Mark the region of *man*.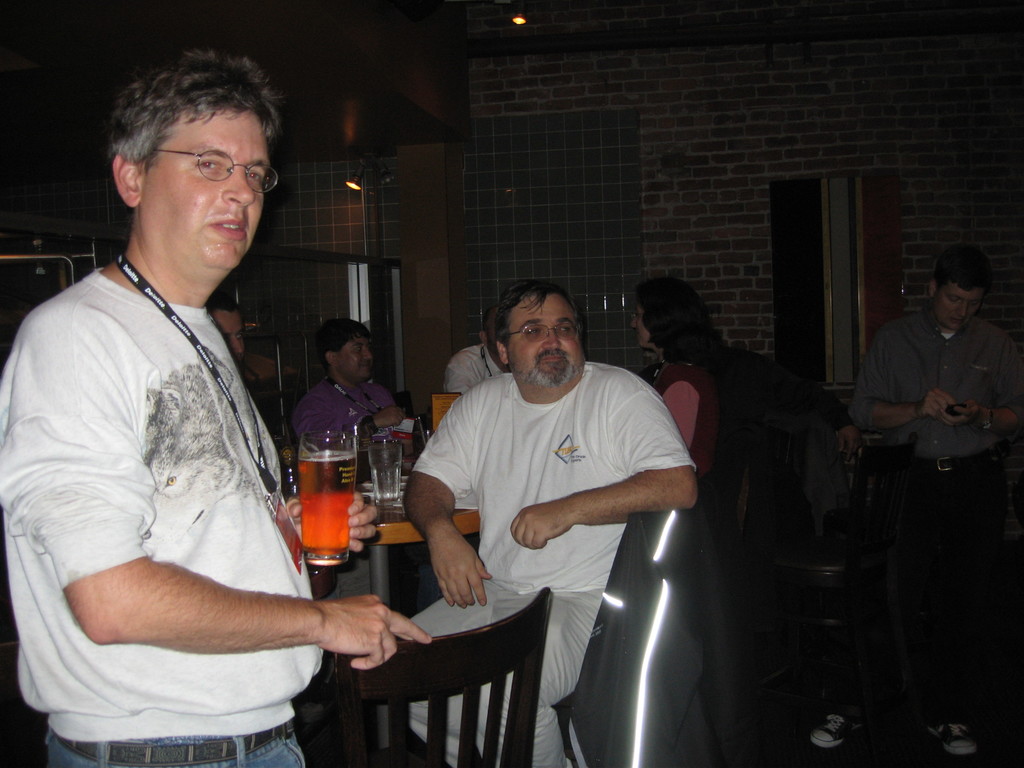
Region: detection(0, 56, 432, 767).
